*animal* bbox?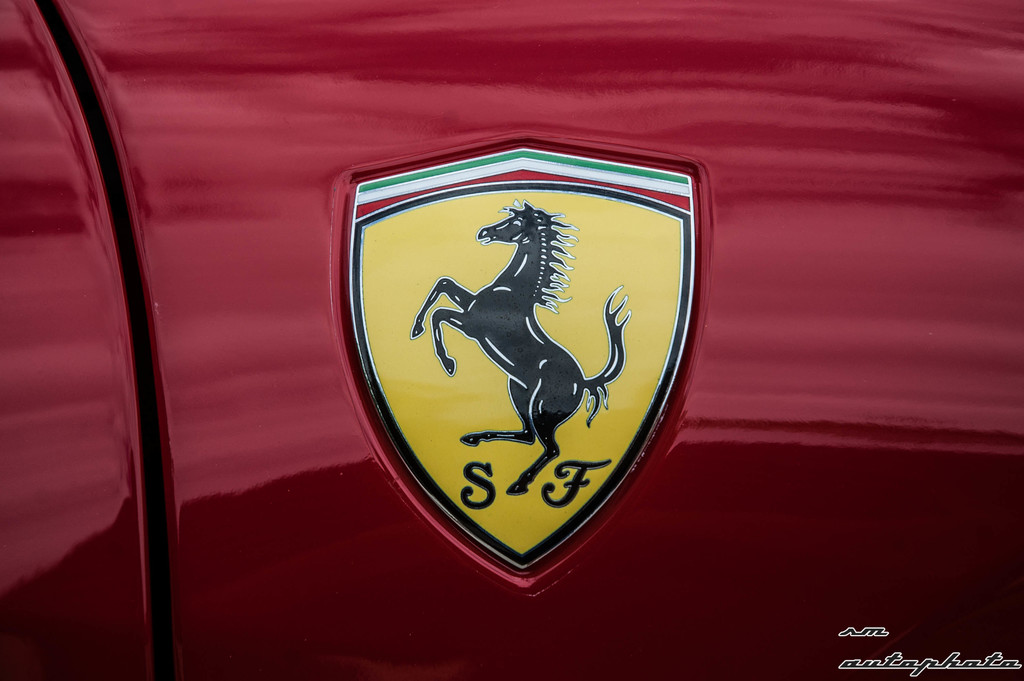
(407, 200, 636, 500)
